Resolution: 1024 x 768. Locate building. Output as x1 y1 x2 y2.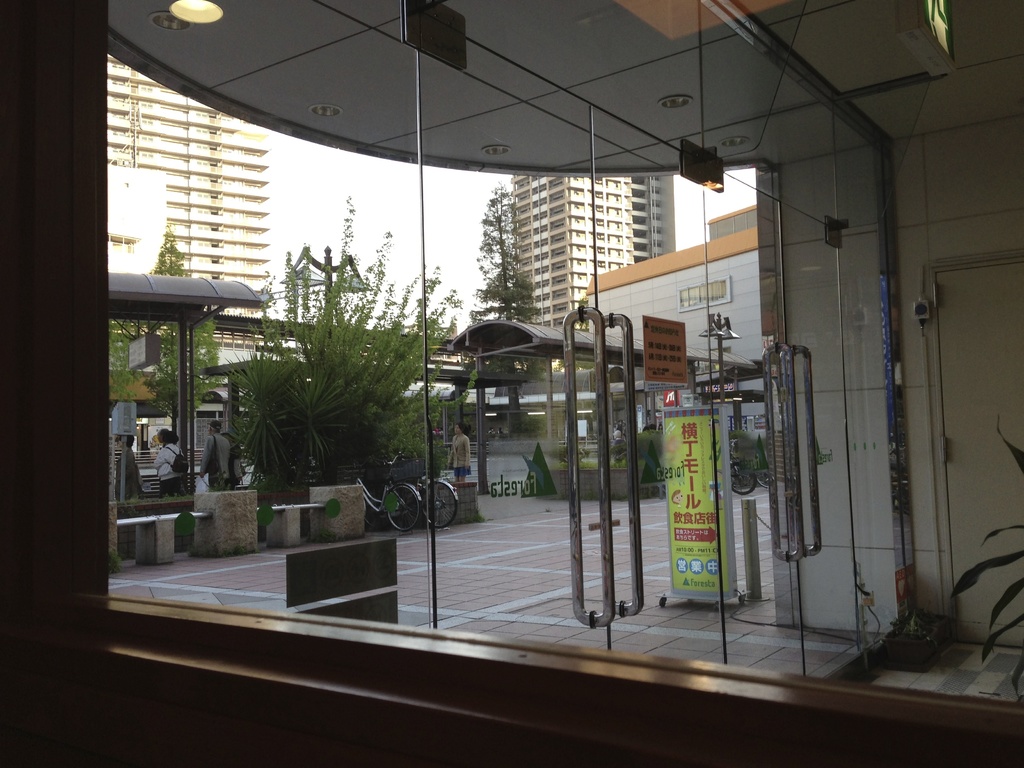
107 56 278 319.
